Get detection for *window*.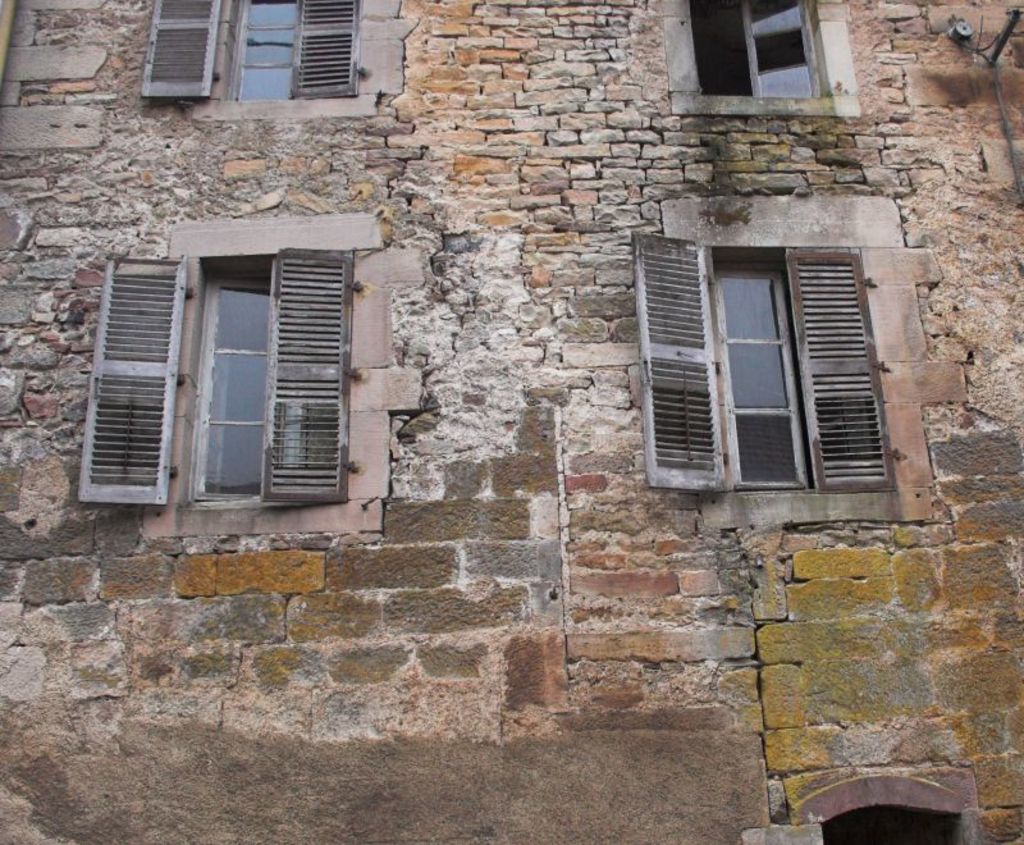
Detection: (left=717, top=248, right=879, bottom=495).
